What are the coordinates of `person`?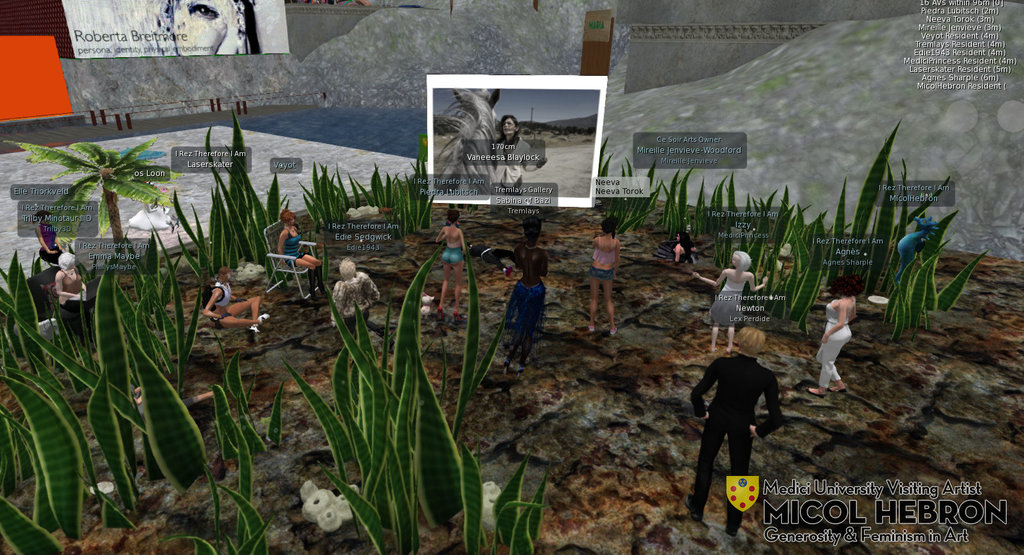
[left=503, top=214, right=549, bottom=373].
